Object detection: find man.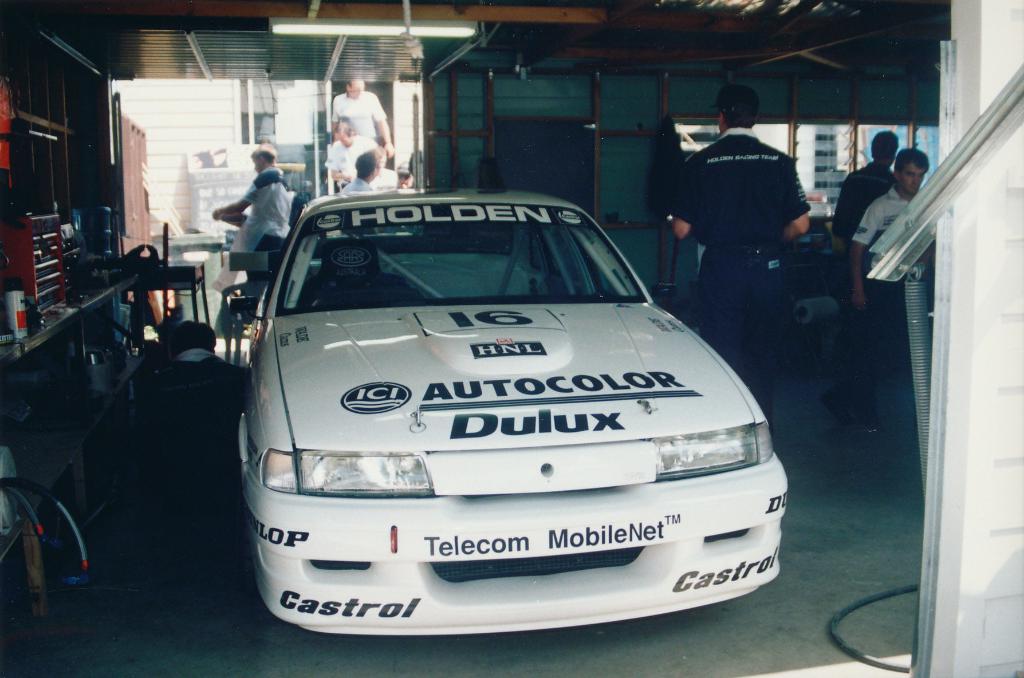
<region>334, 147, 379, 191</region>.
